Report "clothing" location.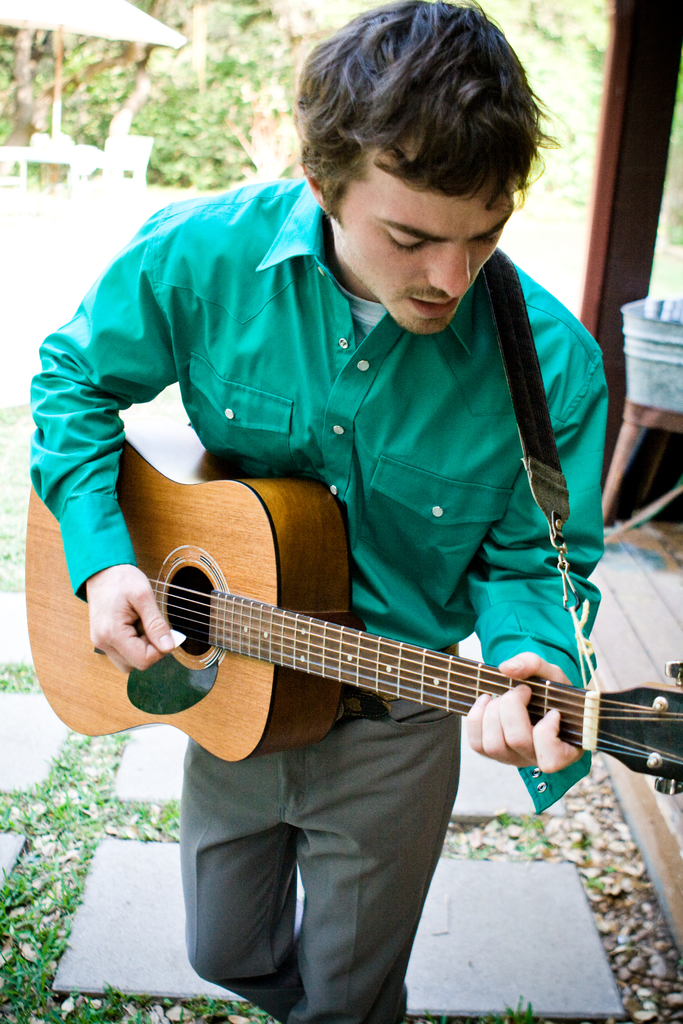
Report: detection(49, 104, 638, 758).
